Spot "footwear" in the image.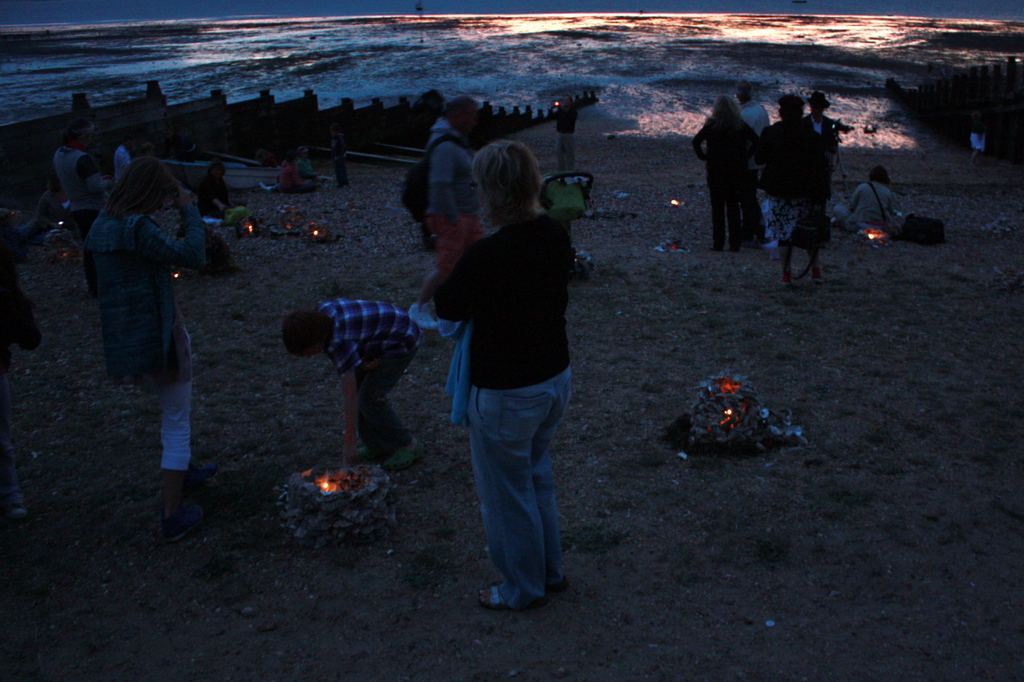
"footwear" found at detection(388, 441, 429, 469).
